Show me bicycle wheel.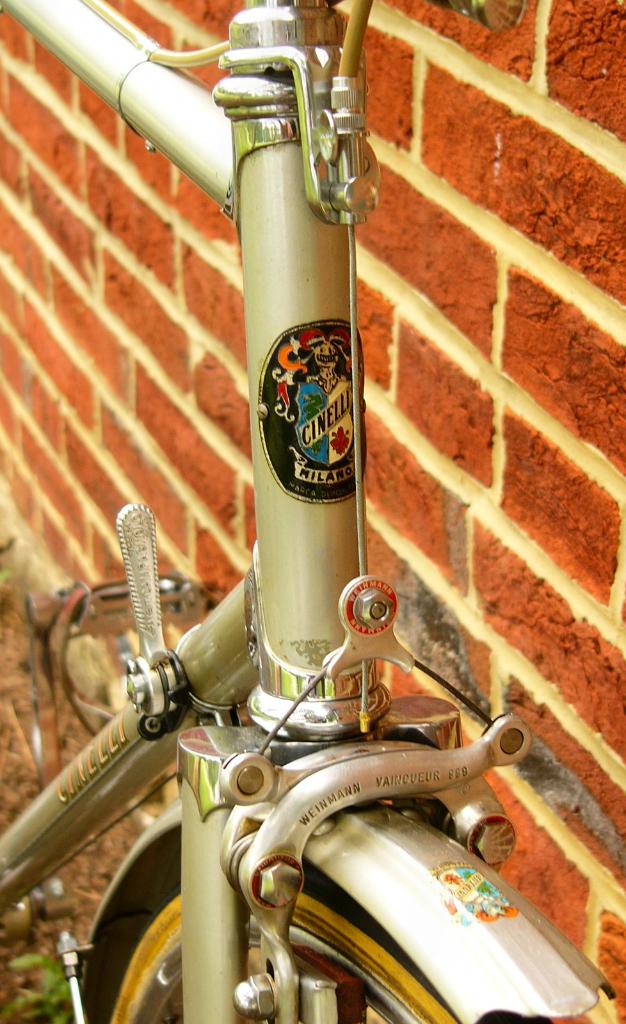
bicycle wheel is here: l=95, t=867, r=463, b=1023.
